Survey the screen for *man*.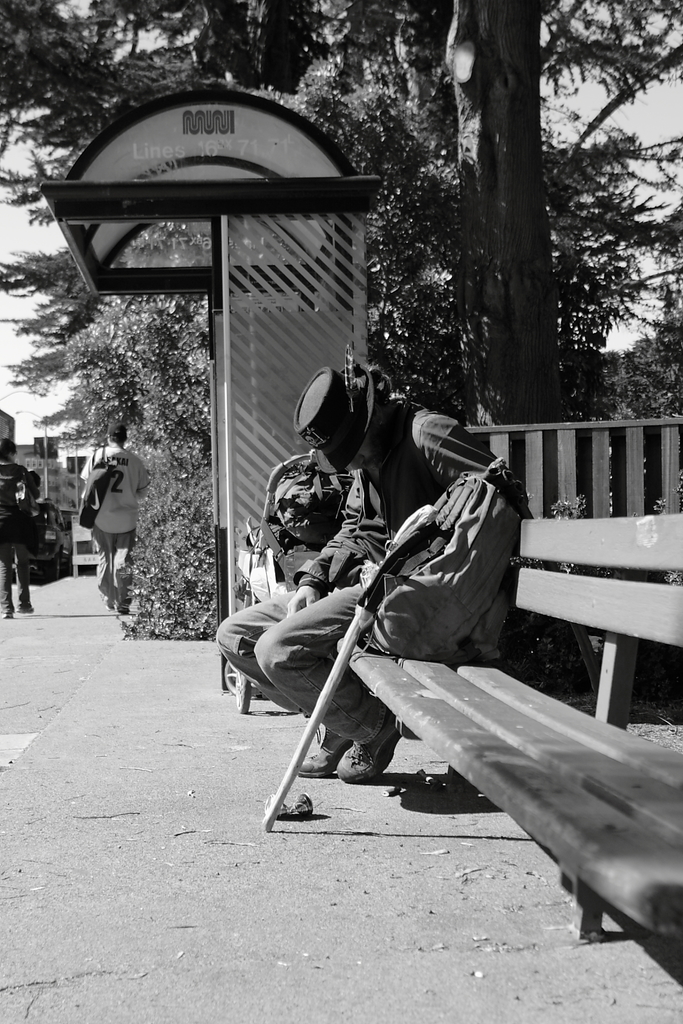
Survey found: <bbox>0, 439, 39, 616</bbox>.
